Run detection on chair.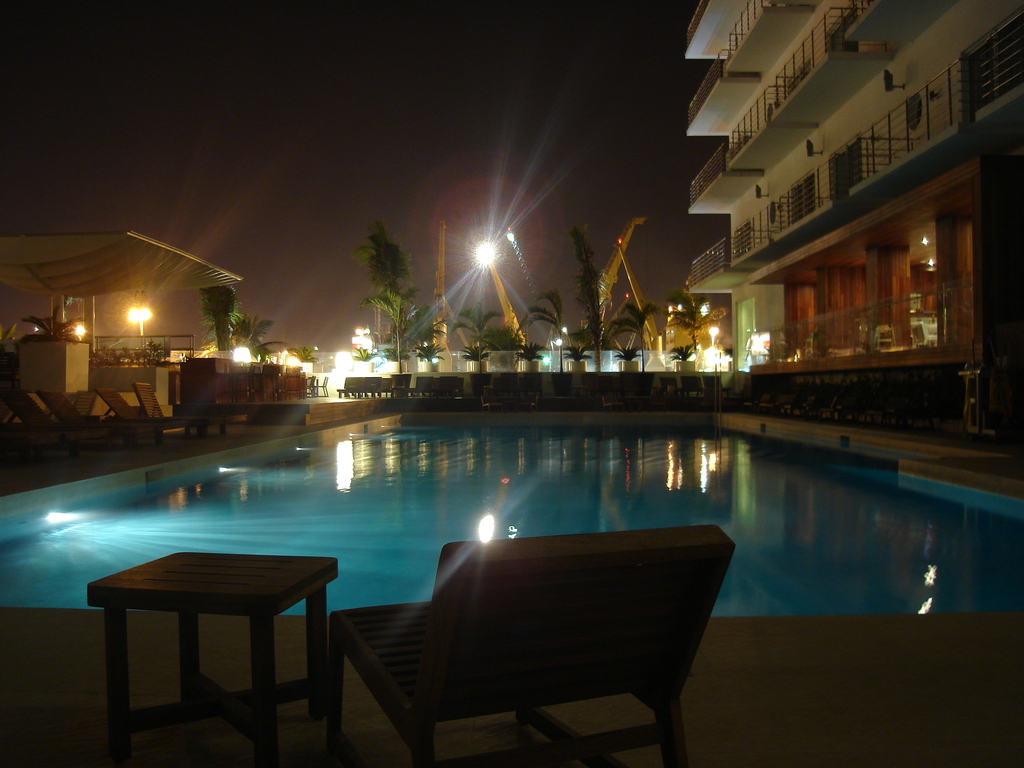
Result: crop(320, 530, 734, 757).
